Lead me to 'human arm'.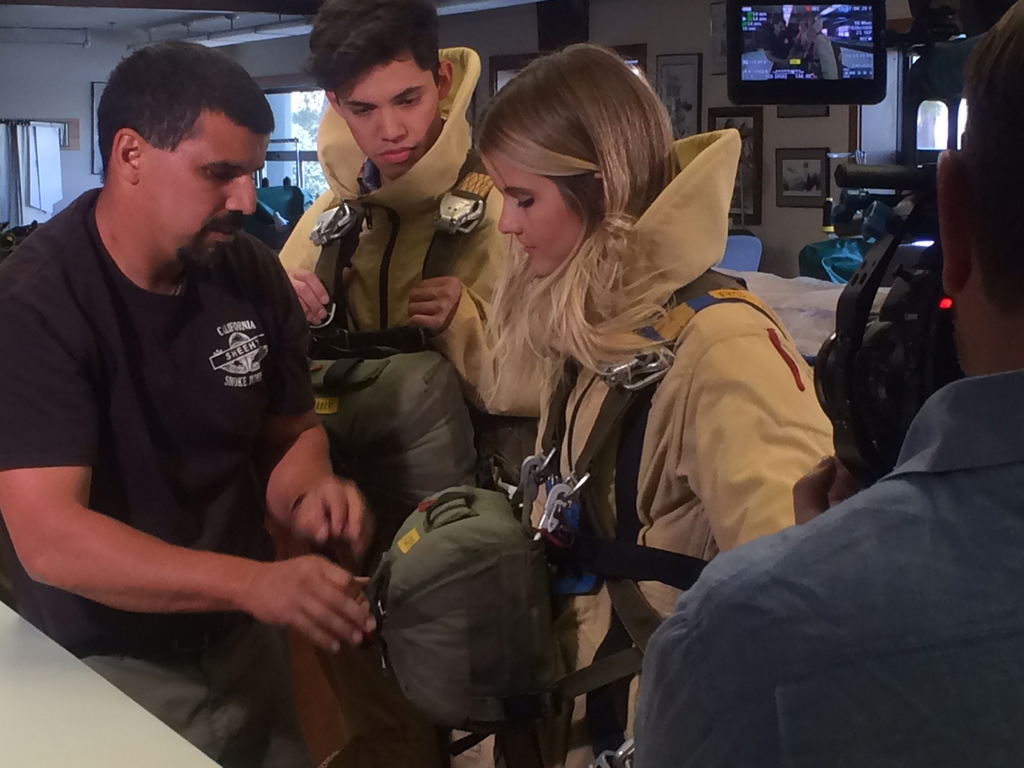
Lead to <box>417,275,542,415</box>.
